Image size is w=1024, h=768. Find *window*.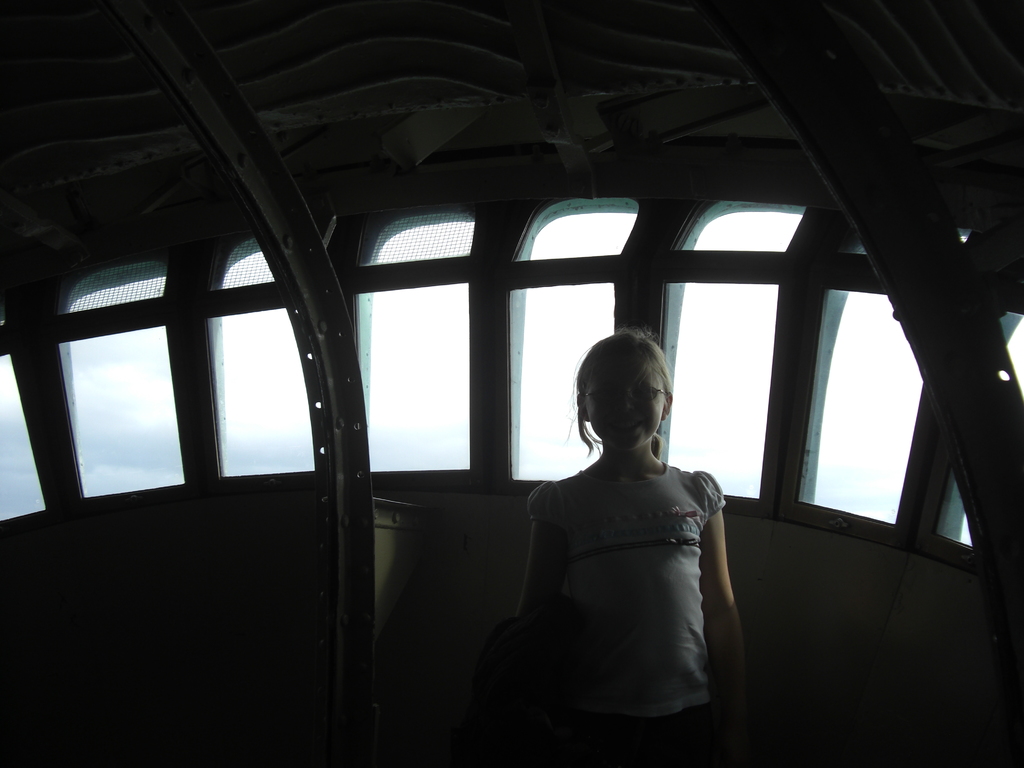
bbox=[669, 200, 805, 497].
